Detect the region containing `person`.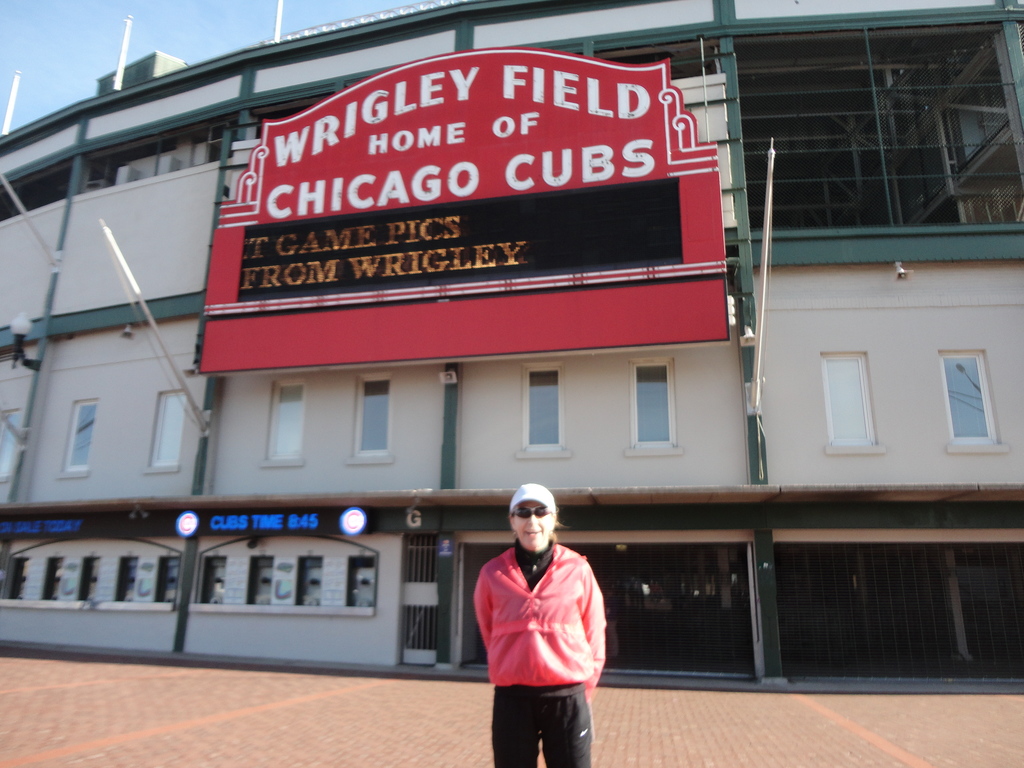
[left=462, top=492, right=605, bottom=751].
